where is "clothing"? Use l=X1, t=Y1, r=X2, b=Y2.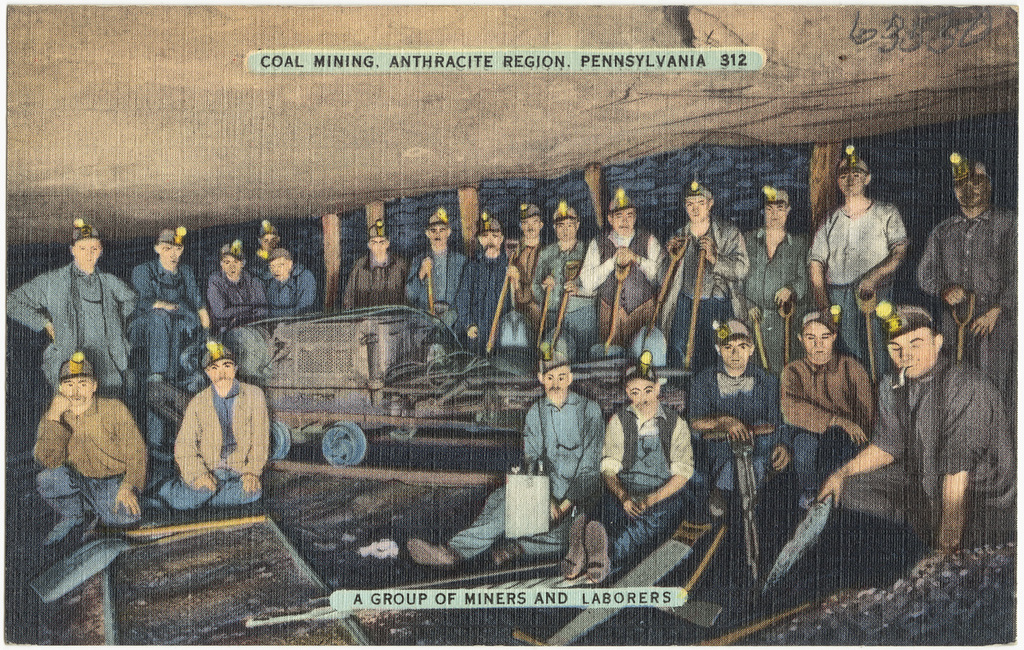
l=689, t=363, r=806, b=497.
